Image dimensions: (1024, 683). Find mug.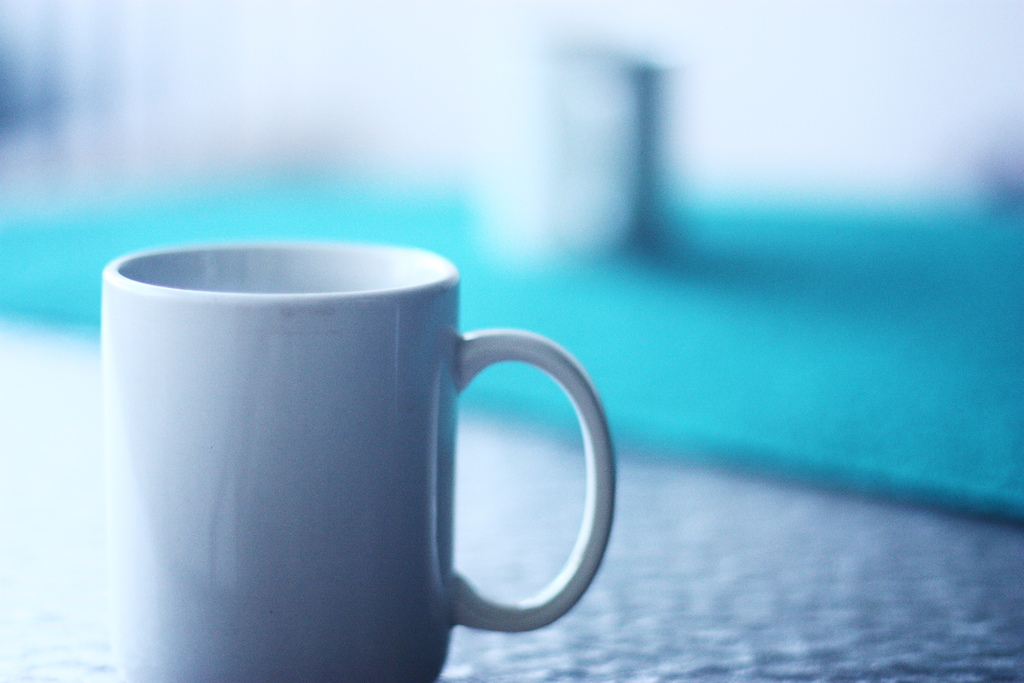
rect(99, 242, 615, 682).
